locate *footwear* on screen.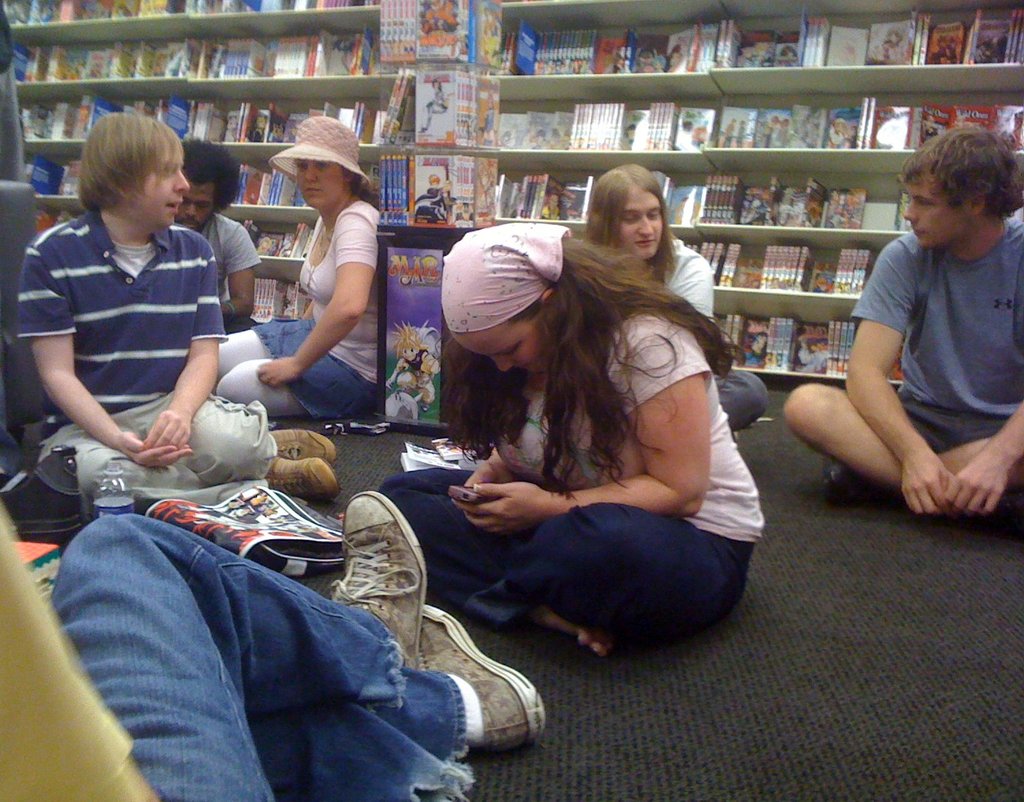
On screen at (330,484,428,663).
